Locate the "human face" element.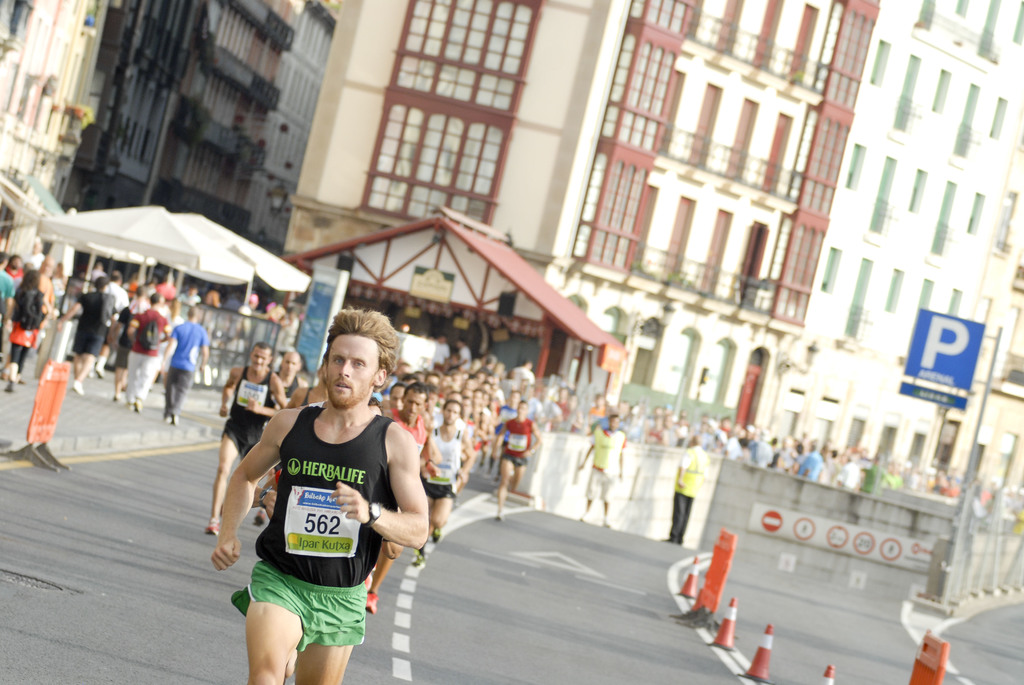
Element bbox: box(607, 414, 618, 435).
